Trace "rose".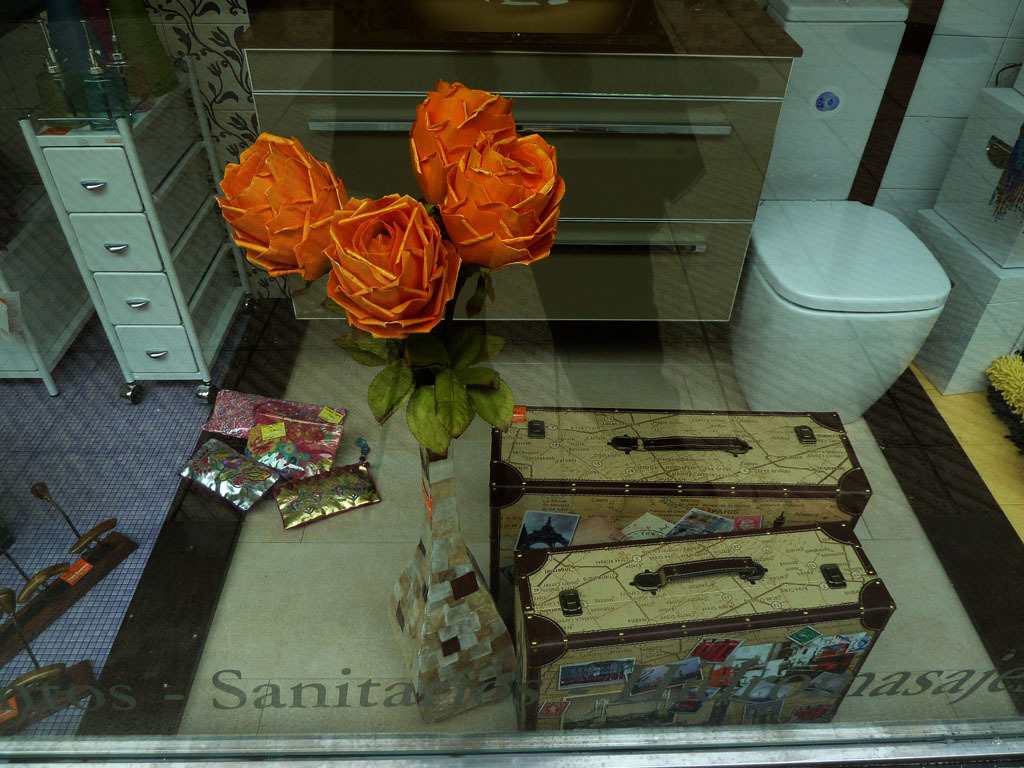
Traced to BBox(439, 125, 567, 269).
